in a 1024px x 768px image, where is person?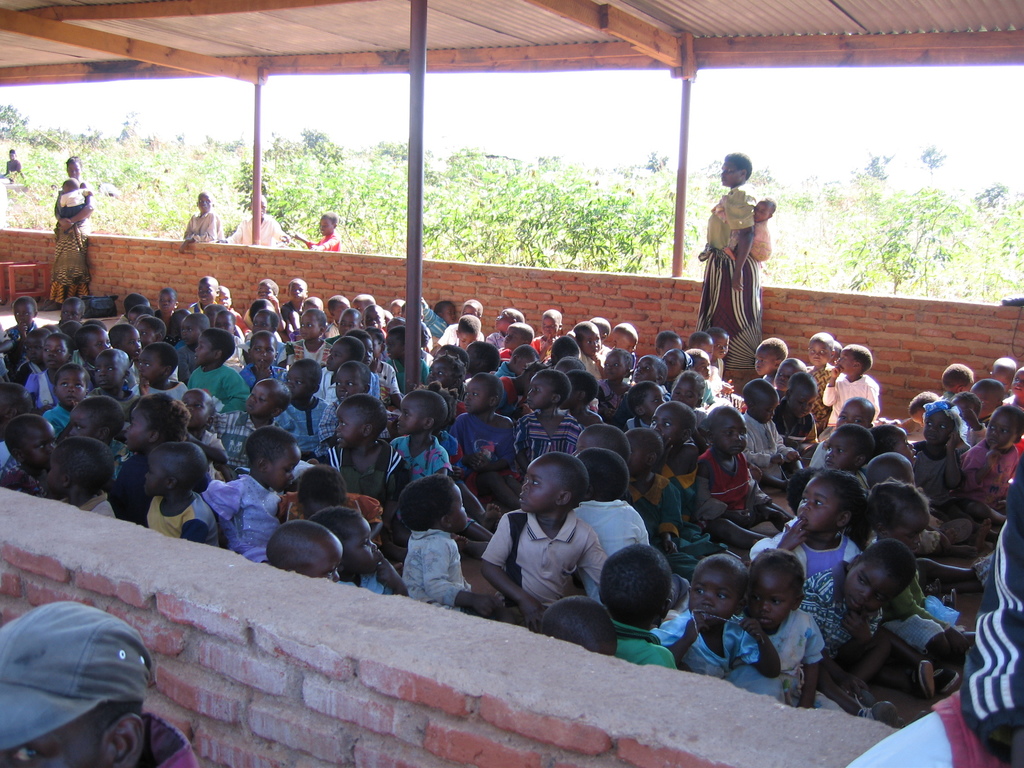
<box>699,147,780,370</box>.
